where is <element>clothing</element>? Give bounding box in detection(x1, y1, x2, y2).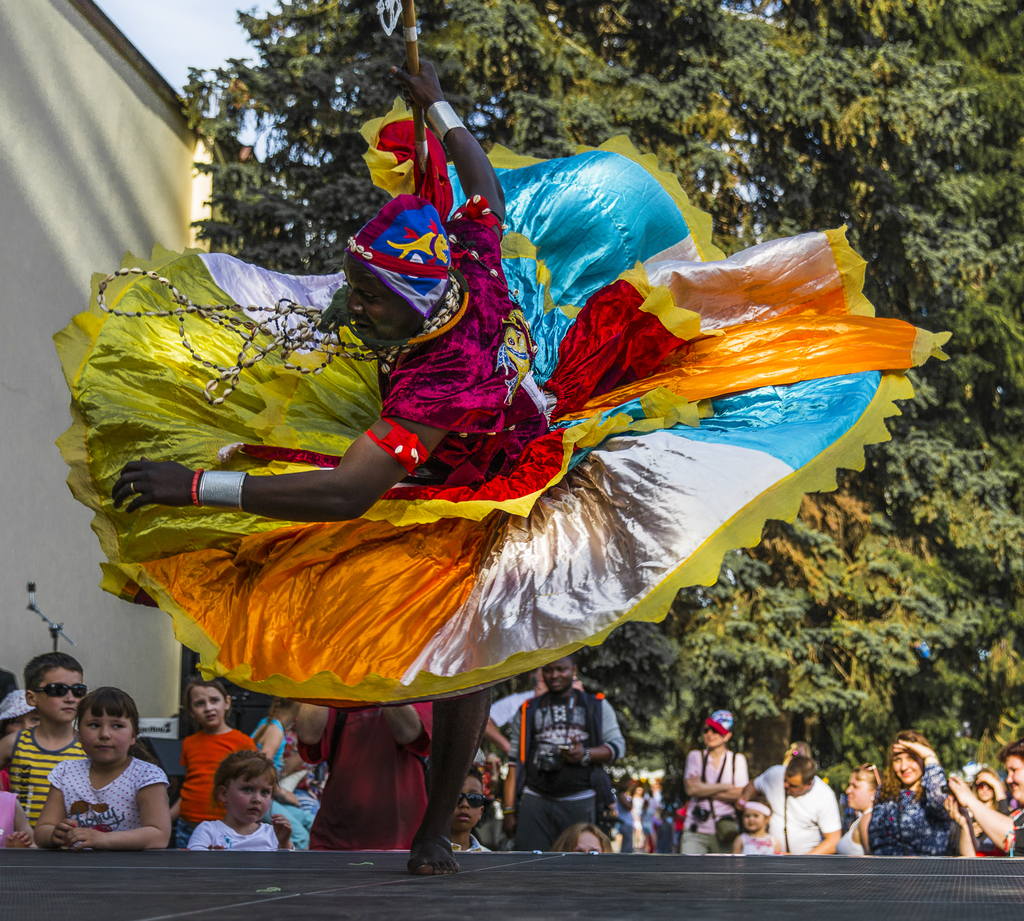
detection(179, 724, 259, 842).
